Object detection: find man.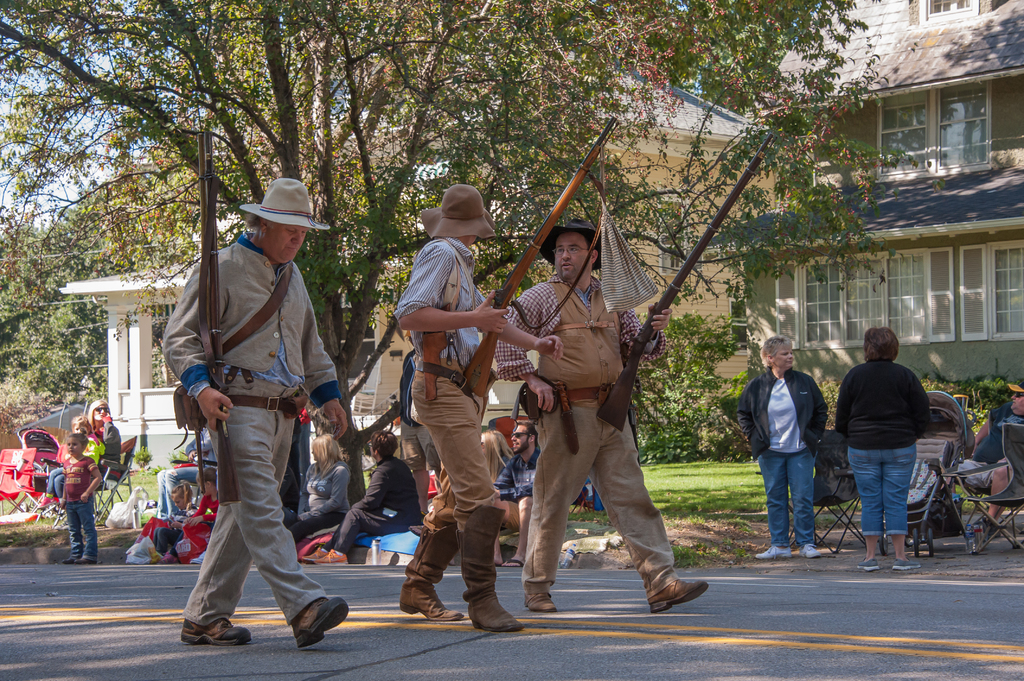
(x1=394, y1=184, x2=559, y2=630).
